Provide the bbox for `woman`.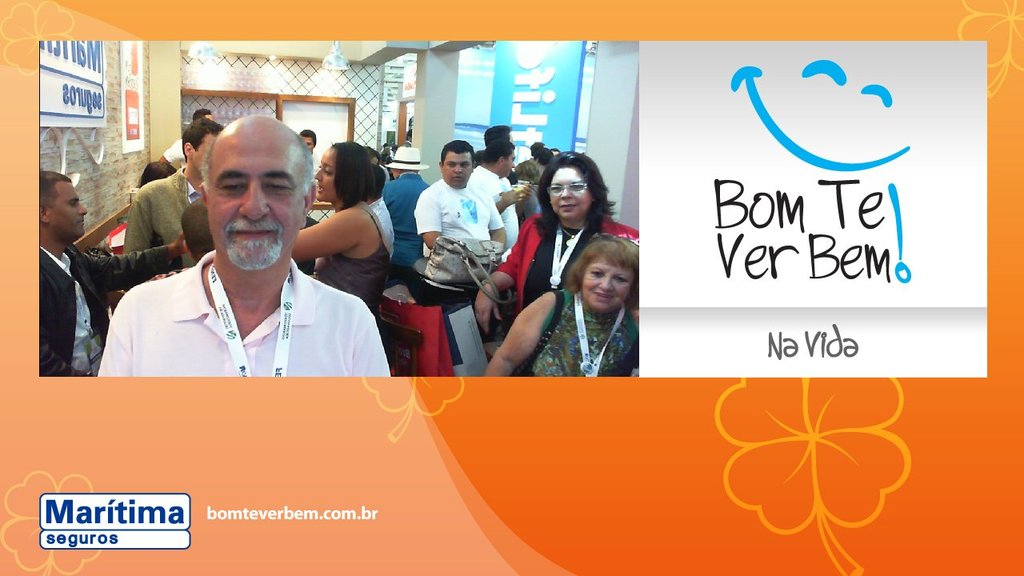
box=[288, 132, 394, 325].
